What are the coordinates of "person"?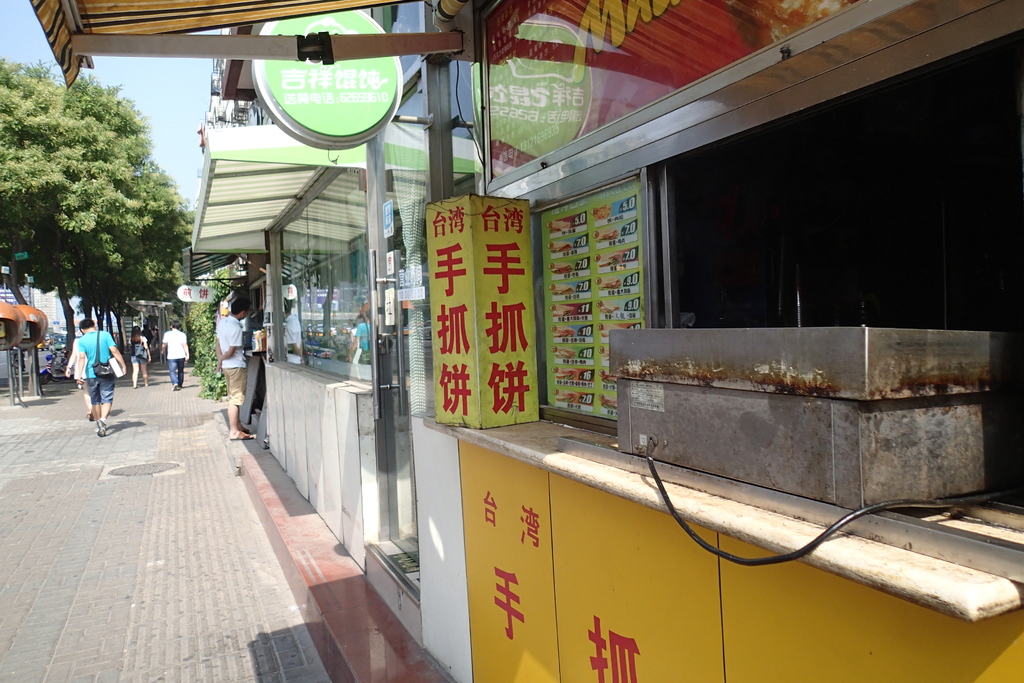
[x1=158, y1=314, x2=189, y2=386].
